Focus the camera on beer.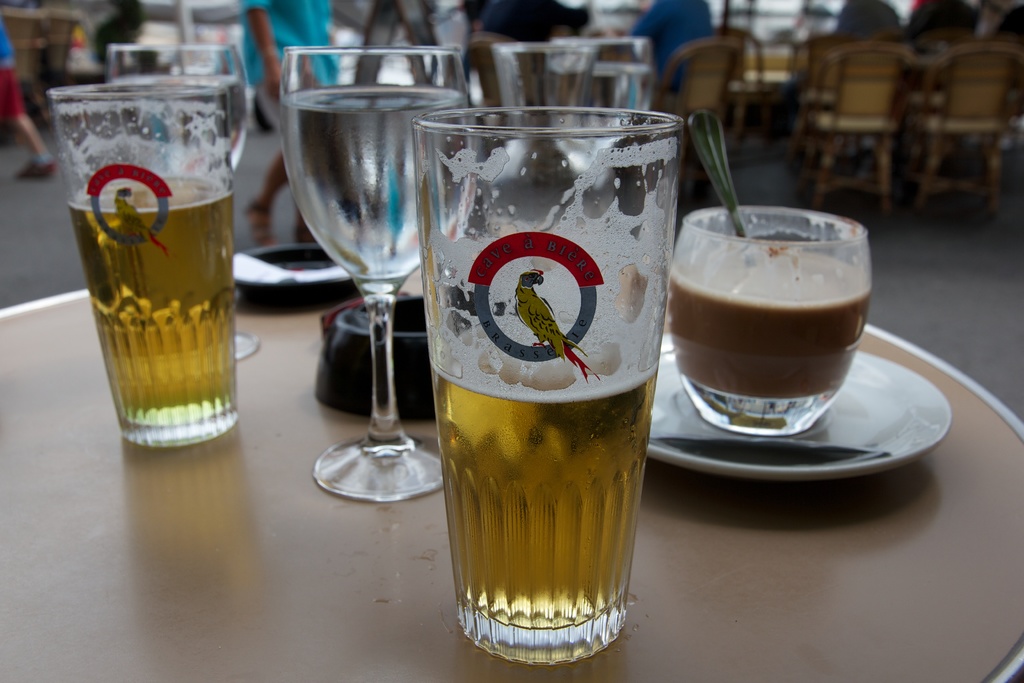
Focus region: pyautogui.locateOnScreen(435, 368, 656, 635).
